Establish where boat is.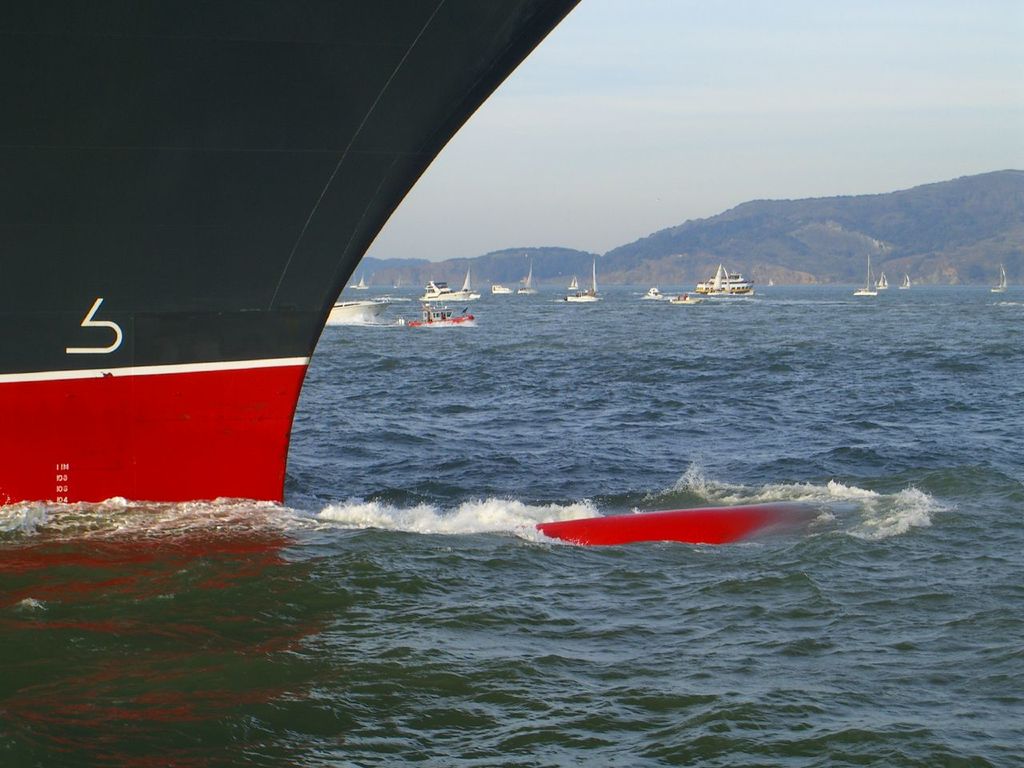
Established at left=346, top=272, right=370, bottom=293.
